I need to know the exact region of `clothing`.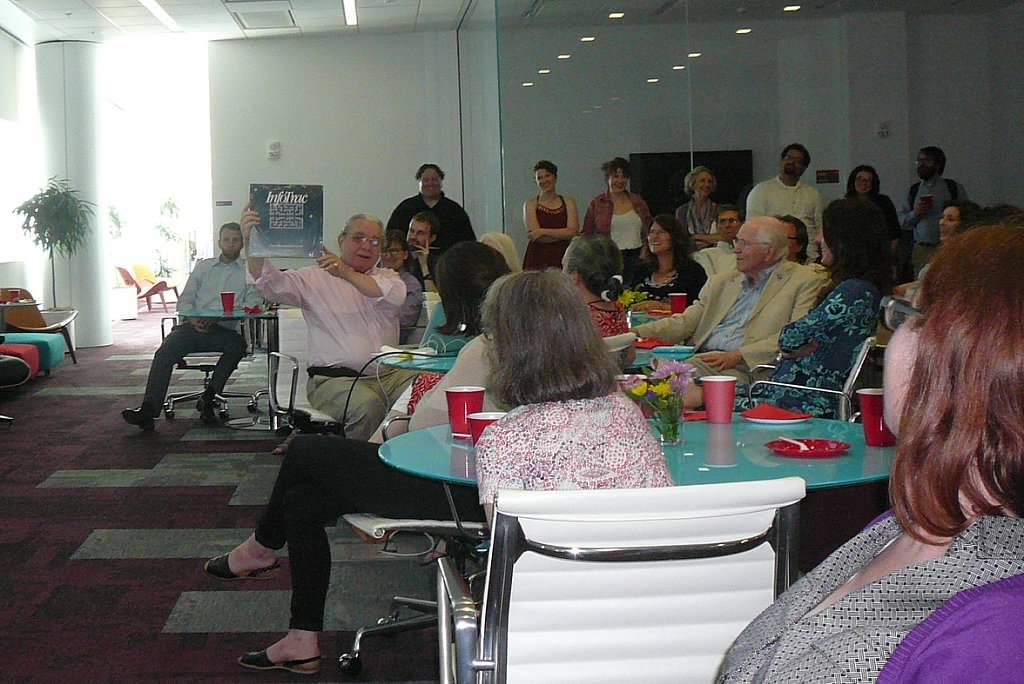
Region: [left=735, top=278, right=881, bottom=411].
